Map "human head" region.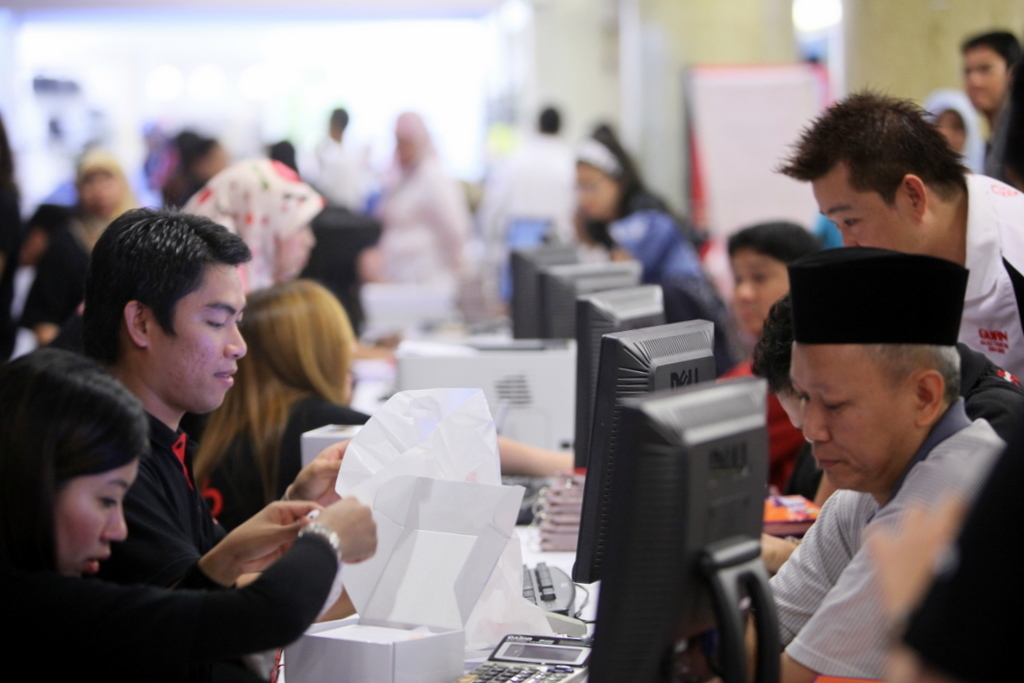
Mapped to [x1=537, y1=106, x2=560, y2=133].
